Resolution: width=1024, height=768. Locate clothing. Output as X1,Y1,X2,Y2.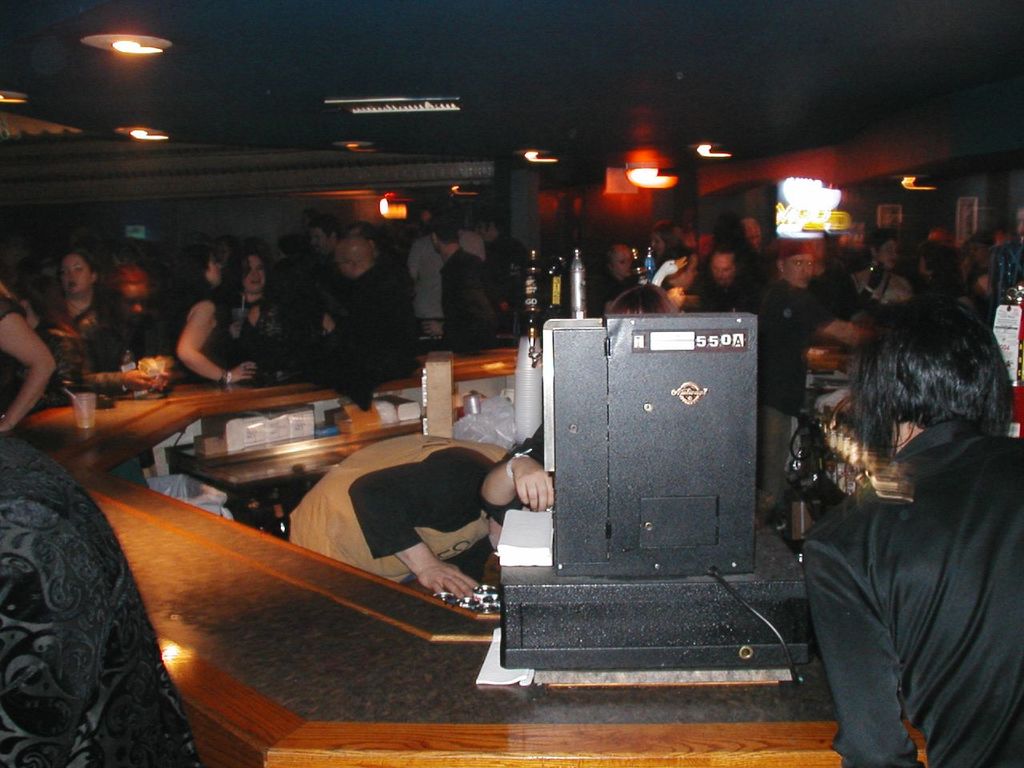
80,314,170,398.
